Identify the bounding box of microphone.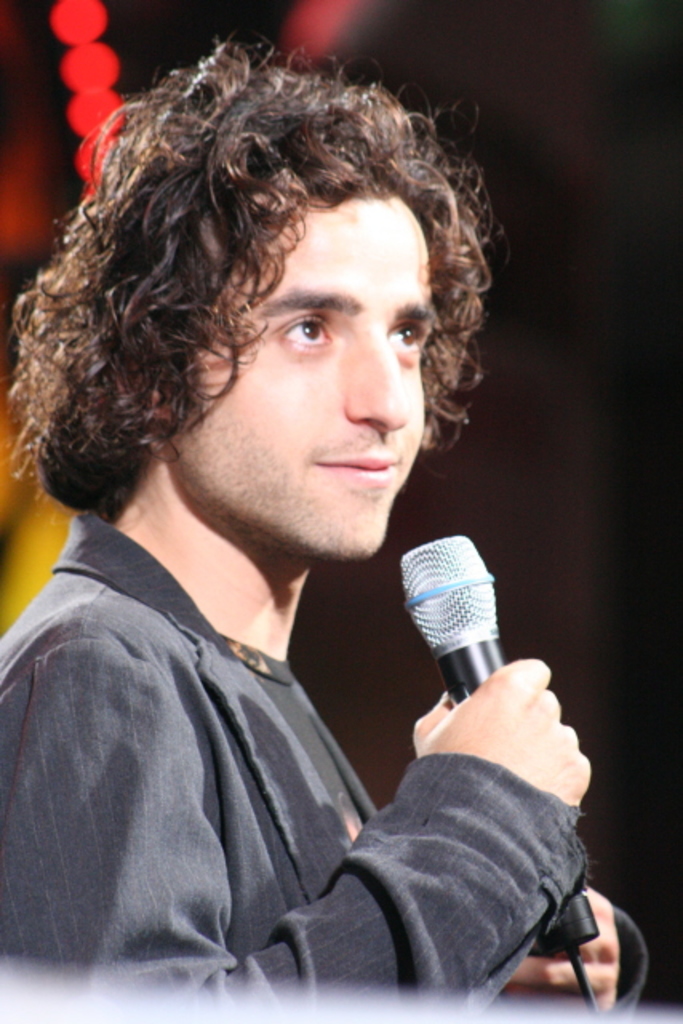
bbox=(376, 533, 531, 733).
